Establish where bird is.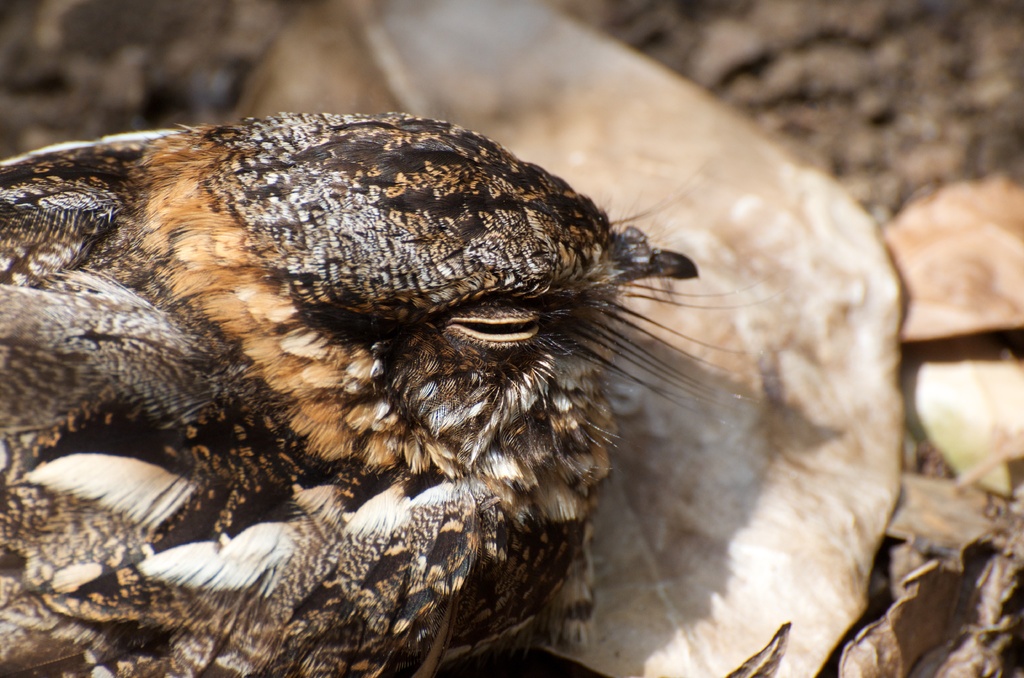
Established at <bbox>0, 113, 719, 593</bbox>.
